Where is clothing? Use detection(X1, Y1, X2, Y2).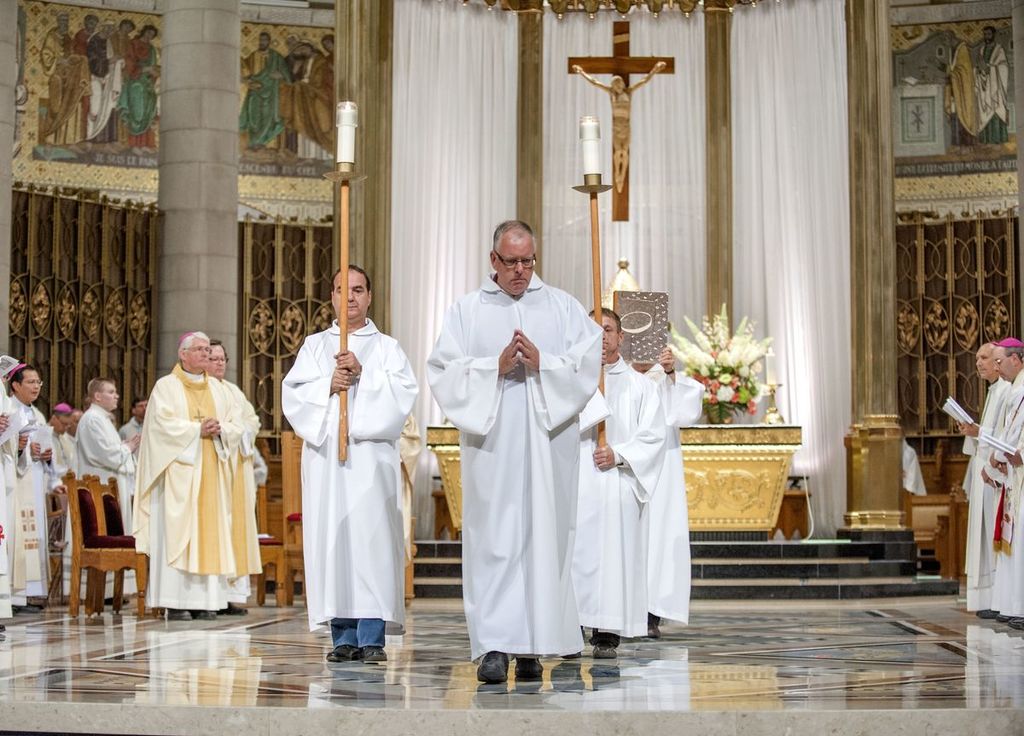
detection(75, 406, 132, 597).
